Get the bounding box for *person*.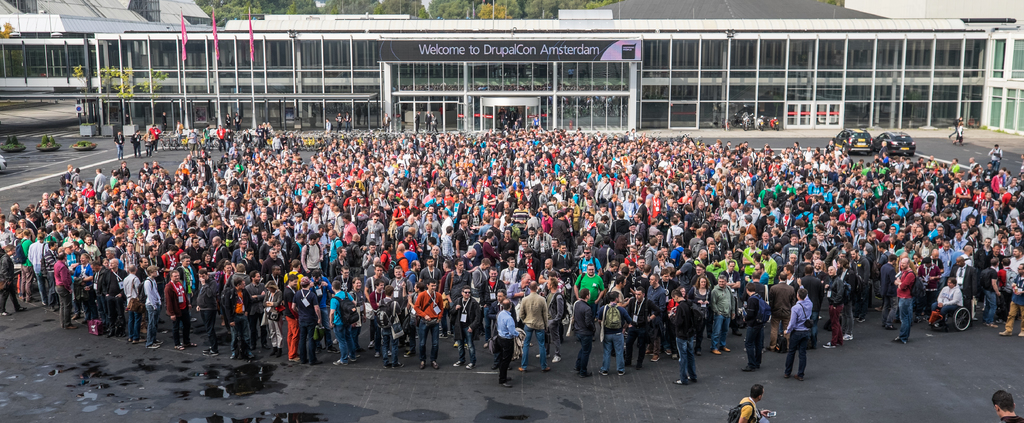
[left=484, top=294, right=526, bottom=396].
